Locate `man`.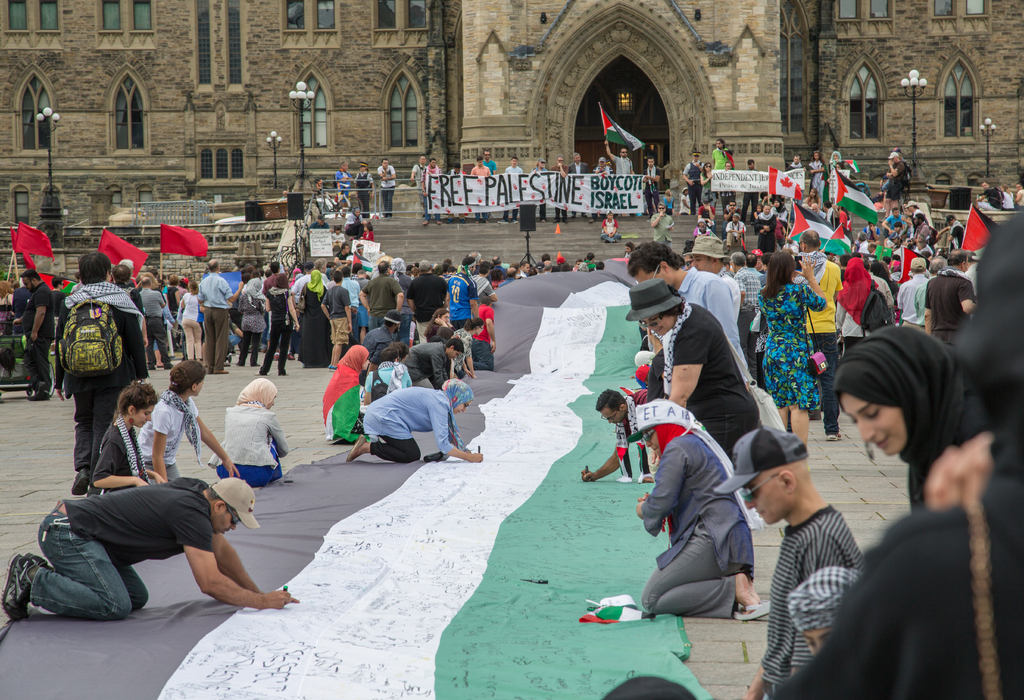
Bounding box: bbox(546, 151, 567, 223).
